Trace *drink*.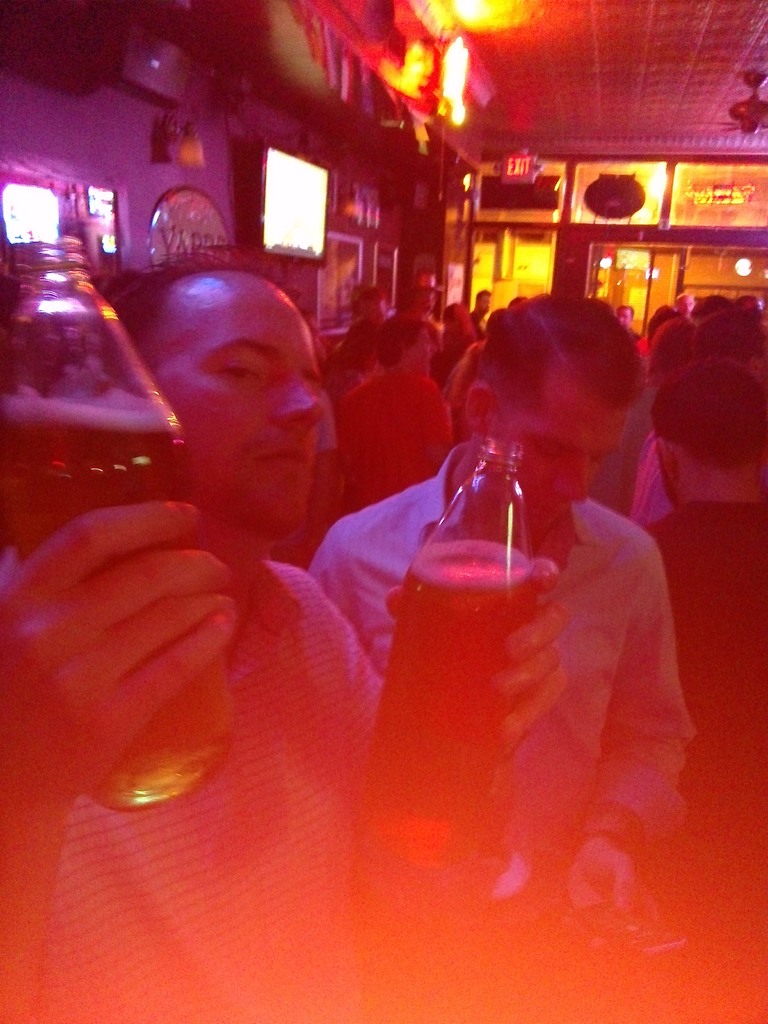
Traced to 0, 379, 225, 806.
